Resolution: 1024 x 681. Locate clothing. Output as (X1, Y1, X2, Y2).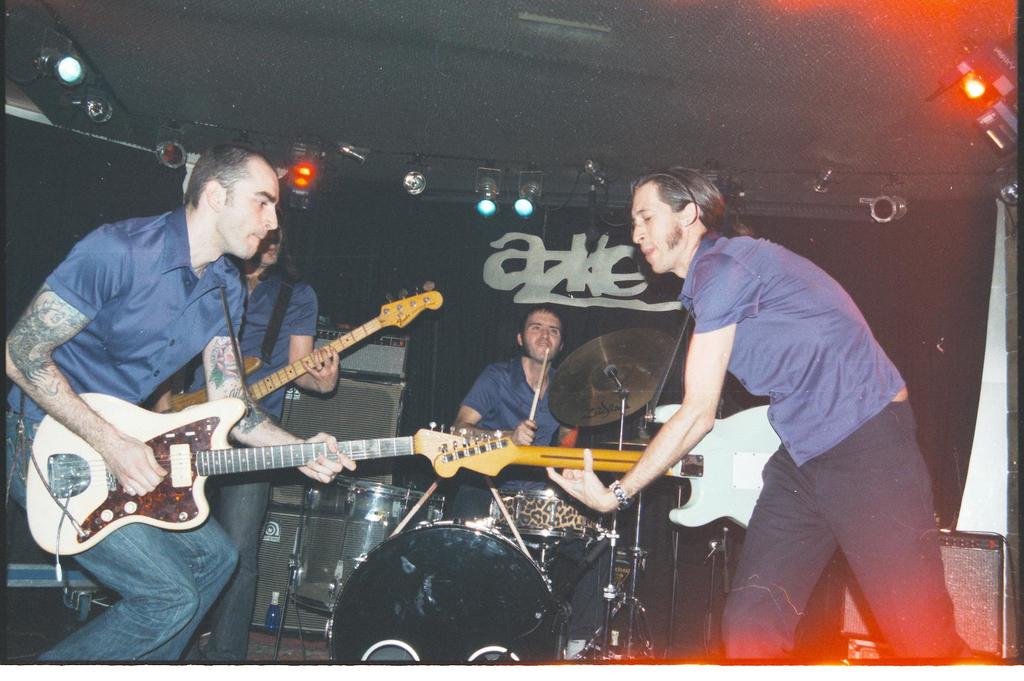
(460, 352, 621, 634).
